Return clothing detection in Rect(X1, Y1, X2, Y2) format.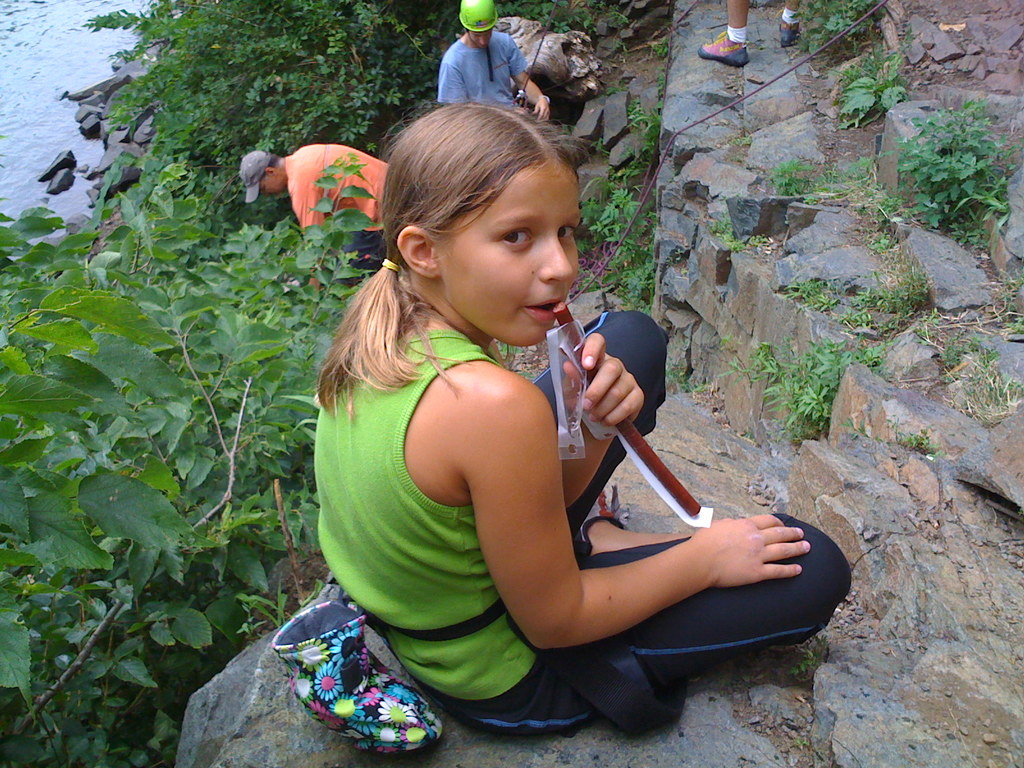
Rect(727, 24, 748, 44).
